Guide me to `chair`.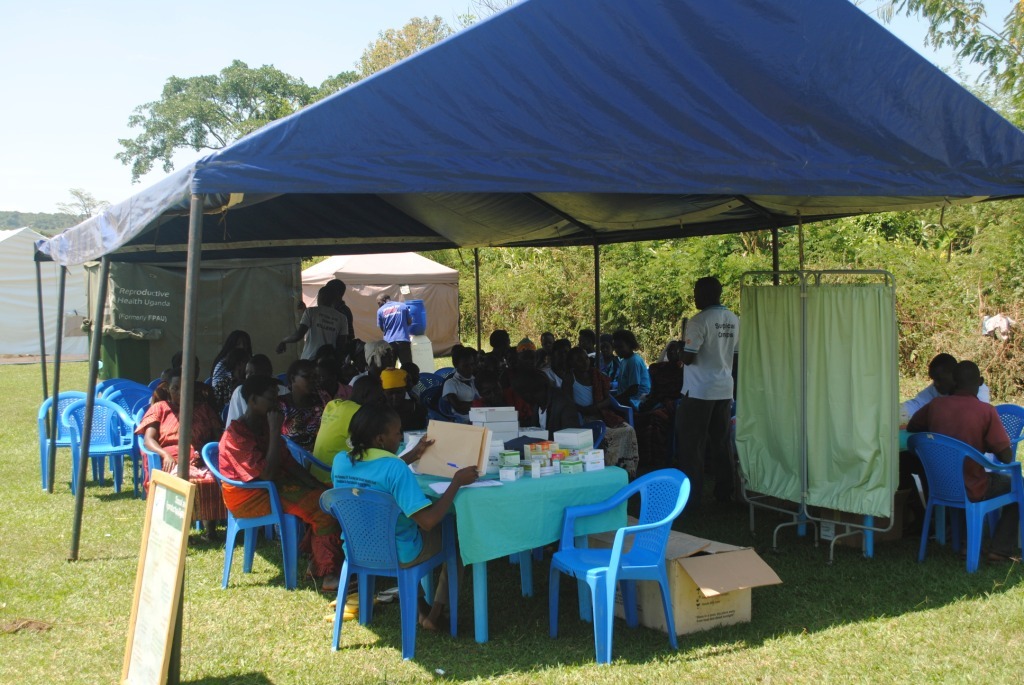
Guidance: bbox=(286, 439, 331, 471).
